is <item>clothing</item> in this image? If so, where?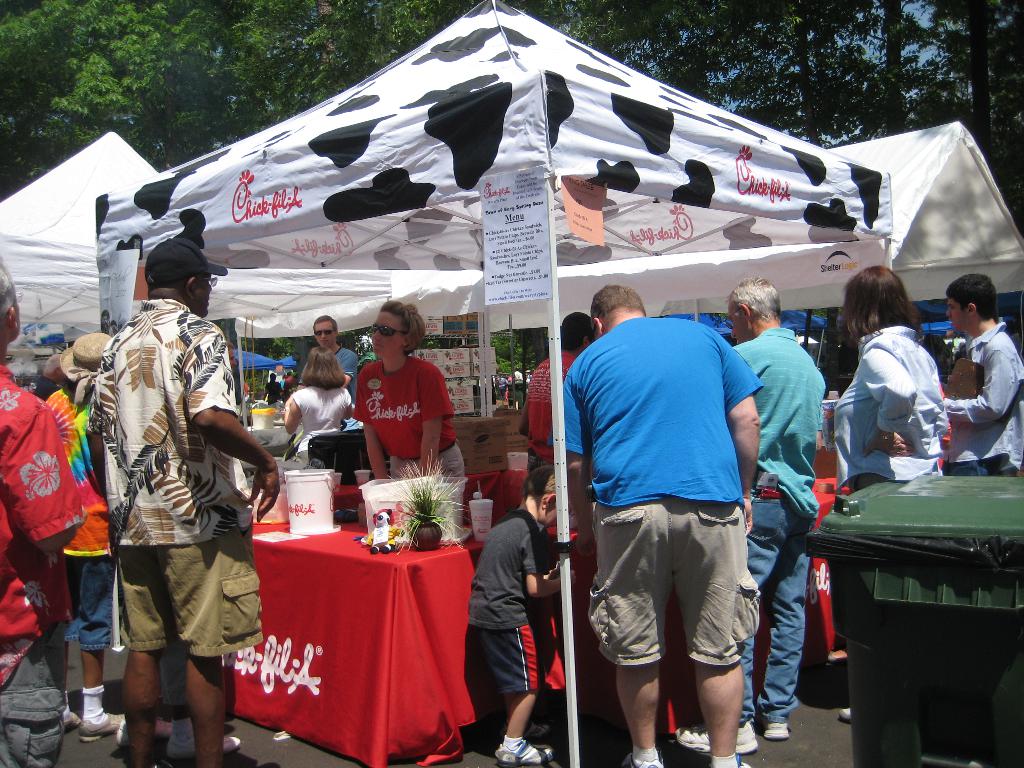
Yes, at rect(260, 379, 283, 405).
